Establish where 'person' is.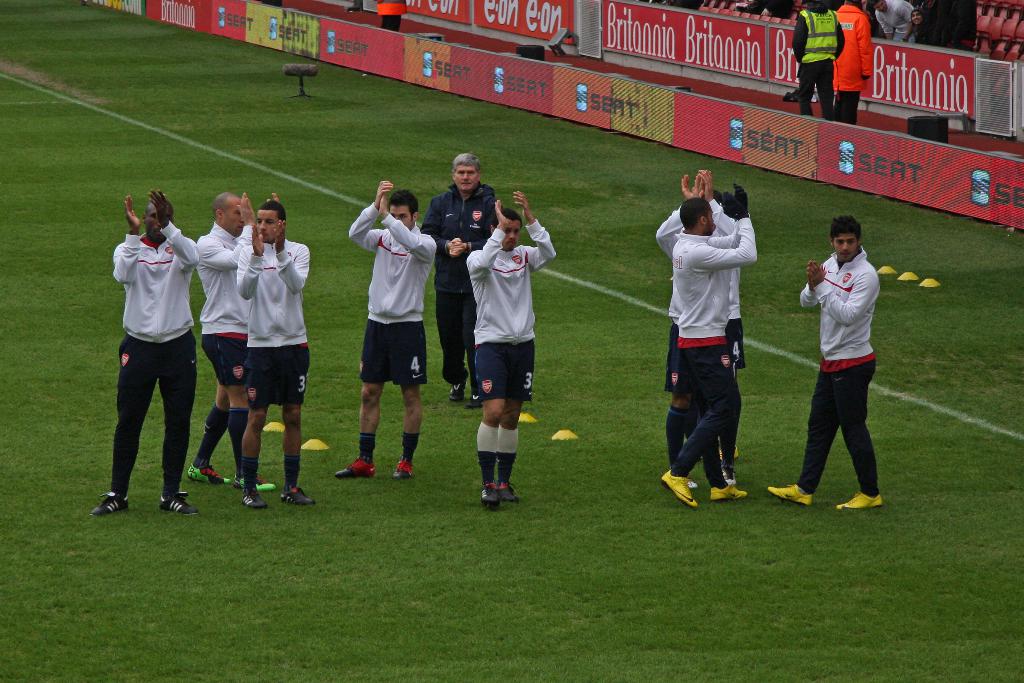
Established at bbox=[790, 0, 843, 126].
